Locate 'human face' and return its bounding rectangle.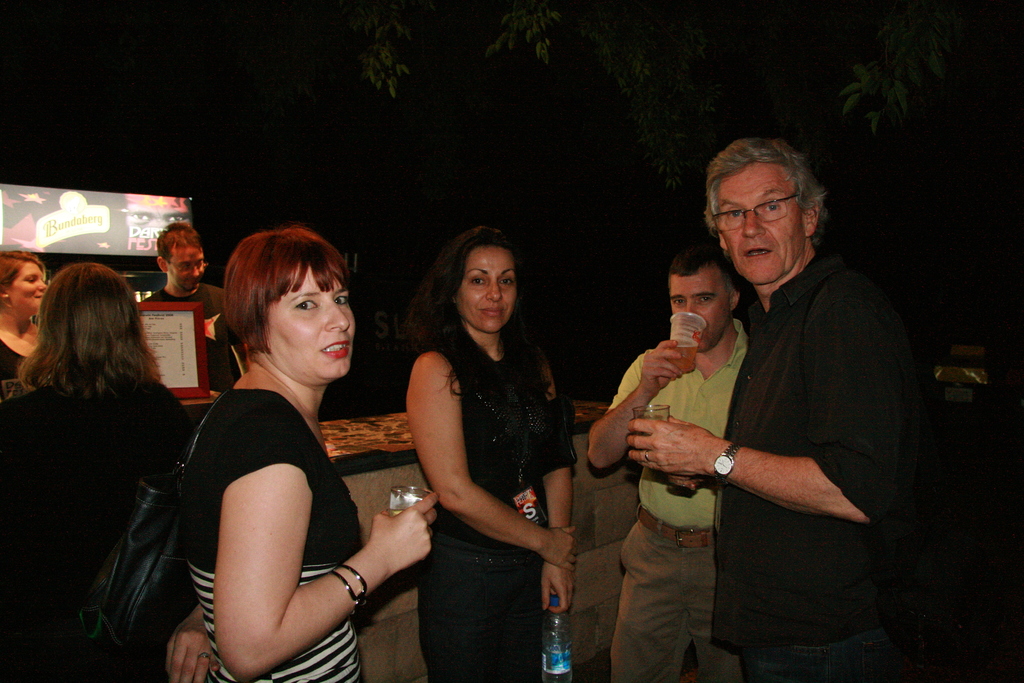
{"x1": 169, "y1": 248, "x2": 205, "y2": 292}.
